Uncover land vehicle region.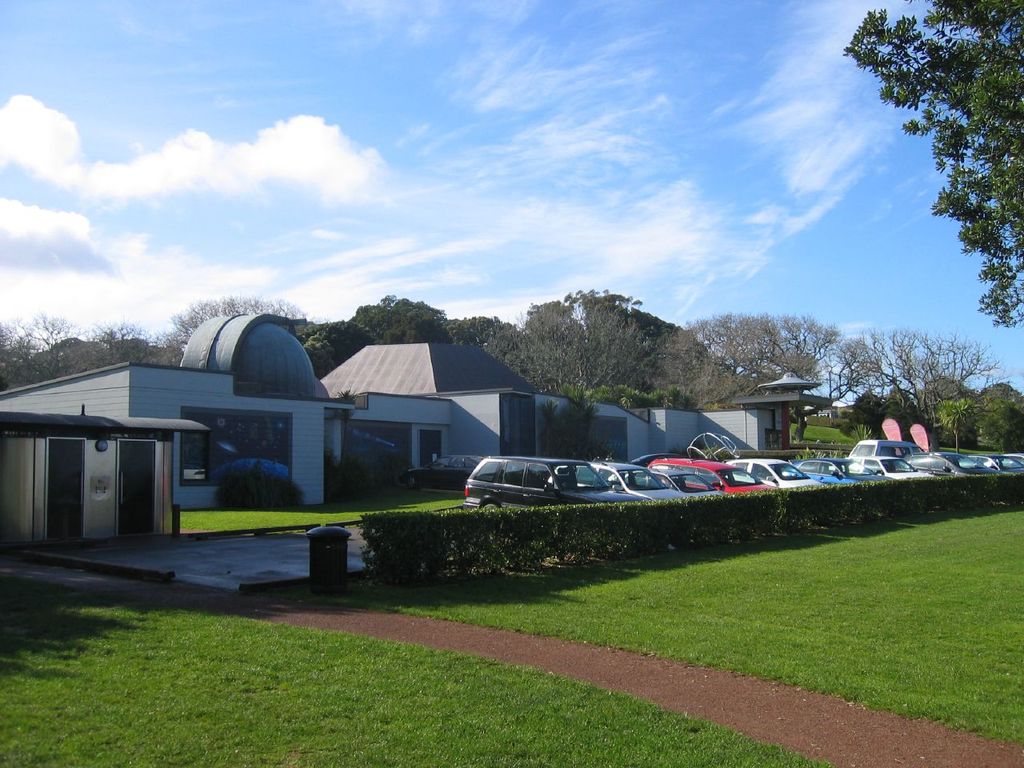
Uncovered: x1=722, y1=457, x2=821, y2=487.
